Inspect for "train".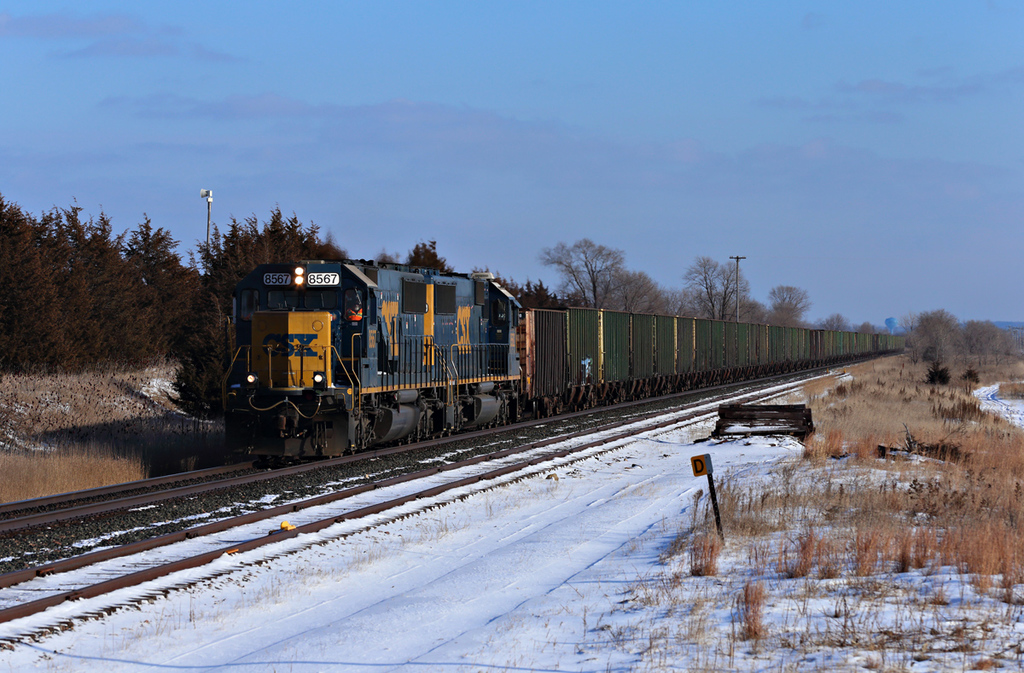
Inspection: detection(229, 262, 910, 473).
